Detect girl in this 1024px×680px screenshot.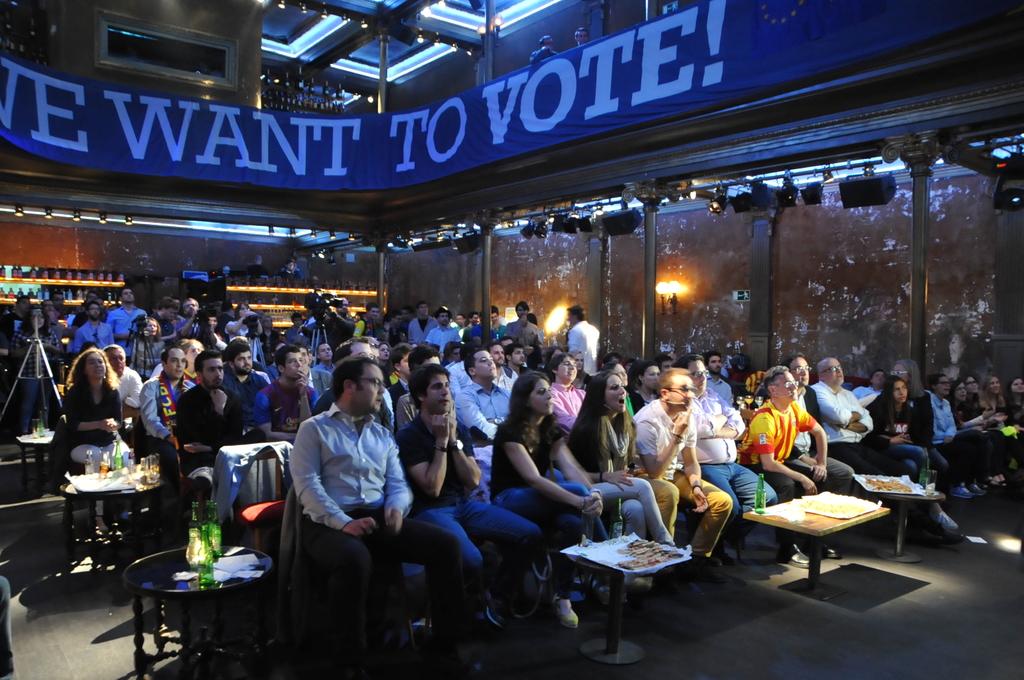
Detection: {"x1": 490, "y1": 371, "x2": 610, "y2": 628}.
